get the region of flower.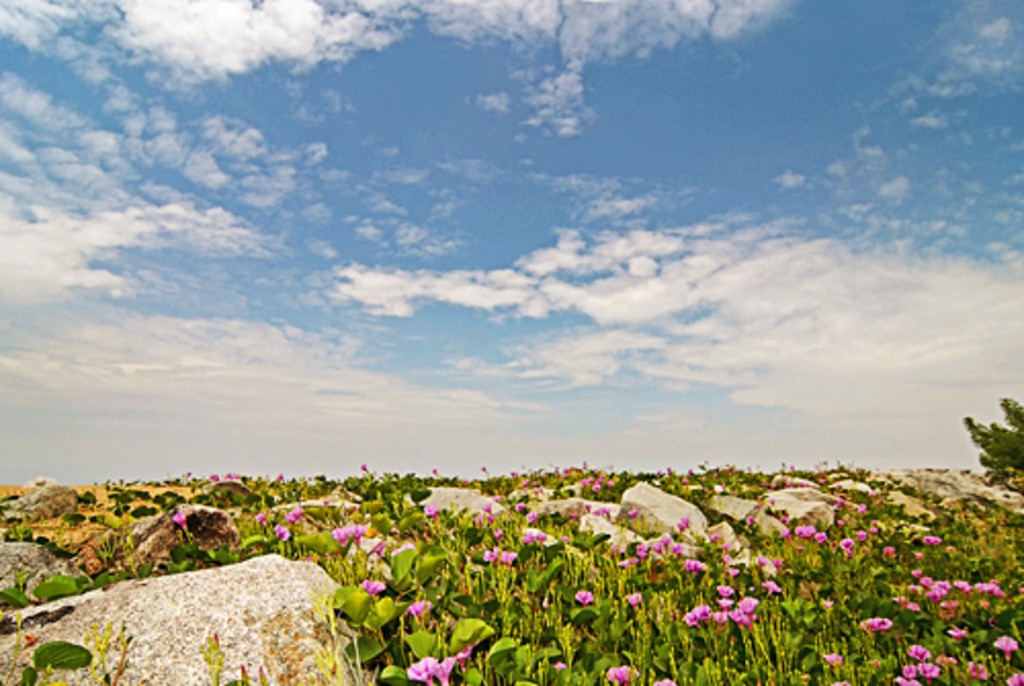
region(762, 577, 782, 594).
